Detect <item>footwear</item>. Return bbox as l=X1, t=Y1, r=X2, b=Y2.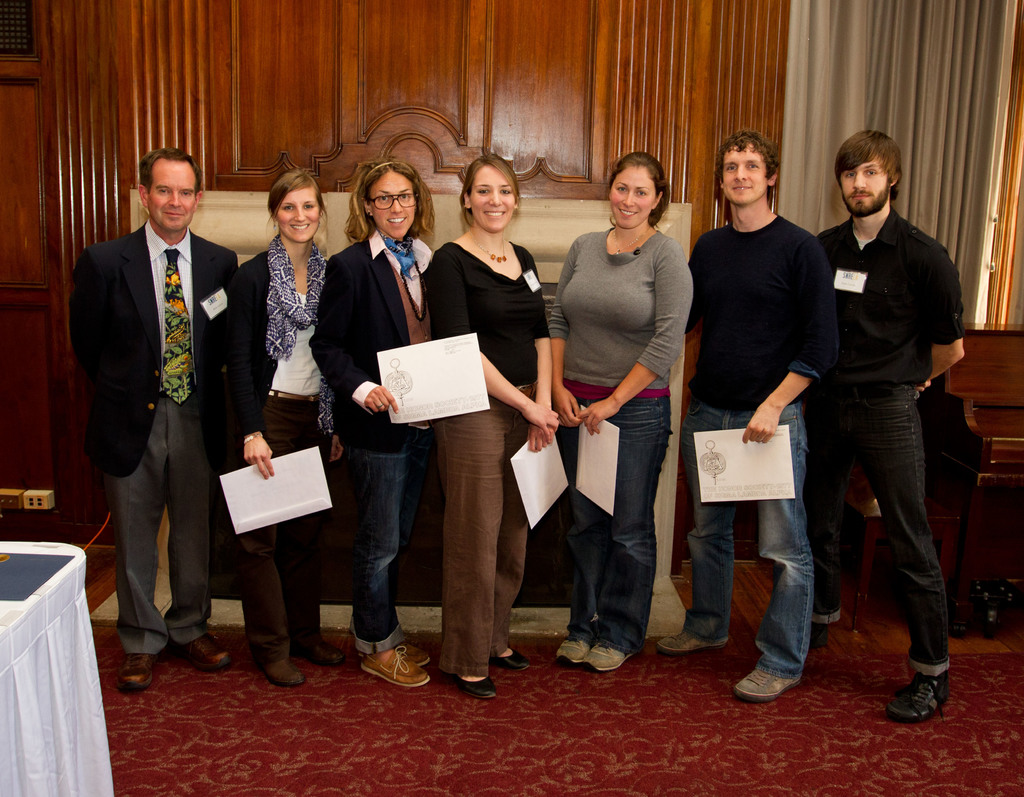
l=733, t=671, r=803, b=700.
